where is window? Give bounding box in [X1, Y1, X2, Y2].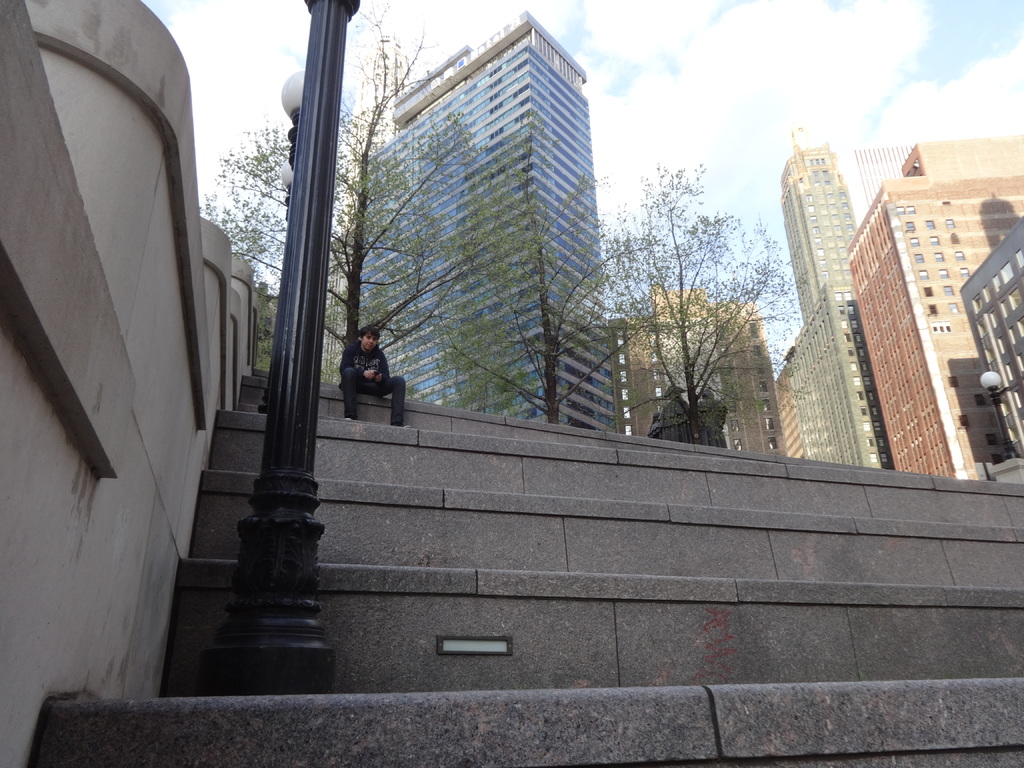
[761, 399, 770, 413].
